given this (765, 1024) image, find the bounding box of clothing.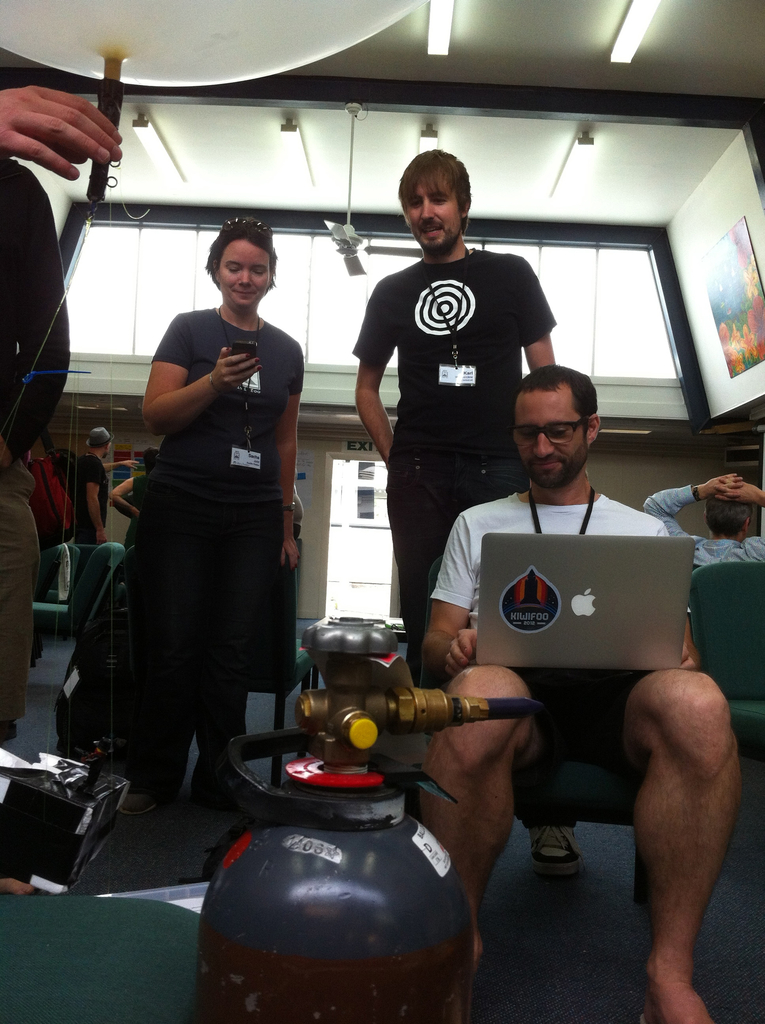
(348, 243, 551, 634).
